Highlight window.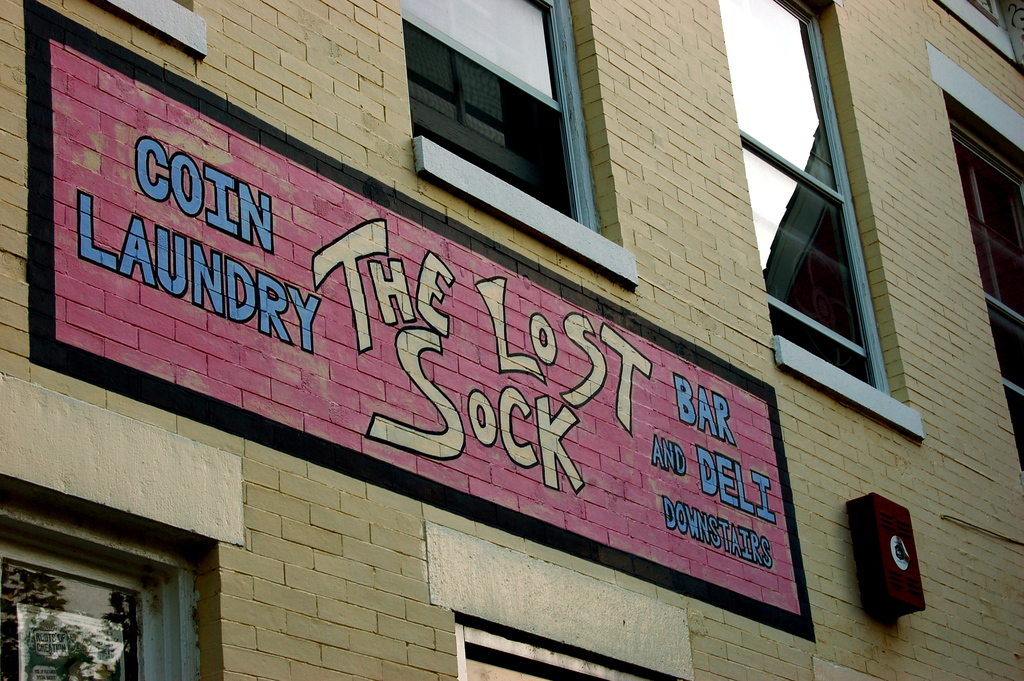
Highlighted region: (942, 94, 1023, 474).
